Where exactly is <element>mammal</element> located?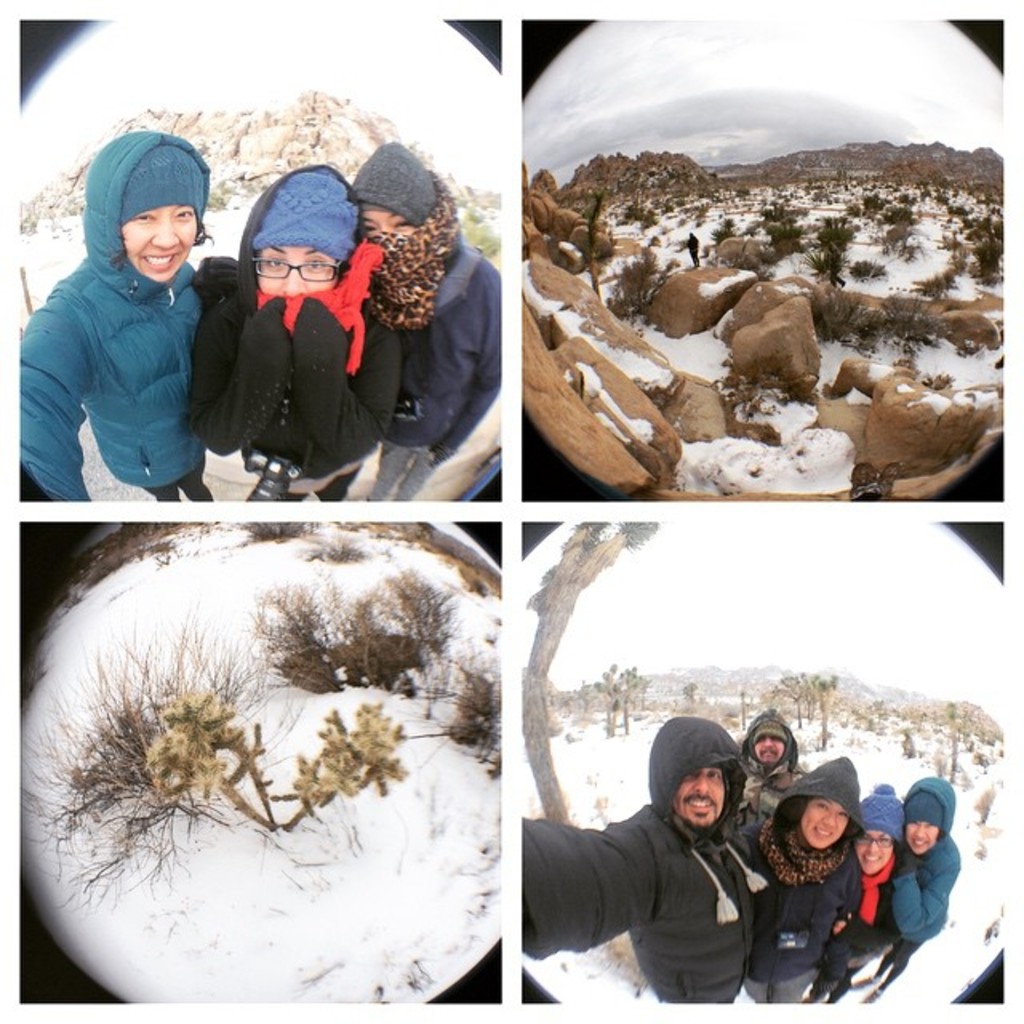
Its bounding box is [870, 768, 962, 1002].
